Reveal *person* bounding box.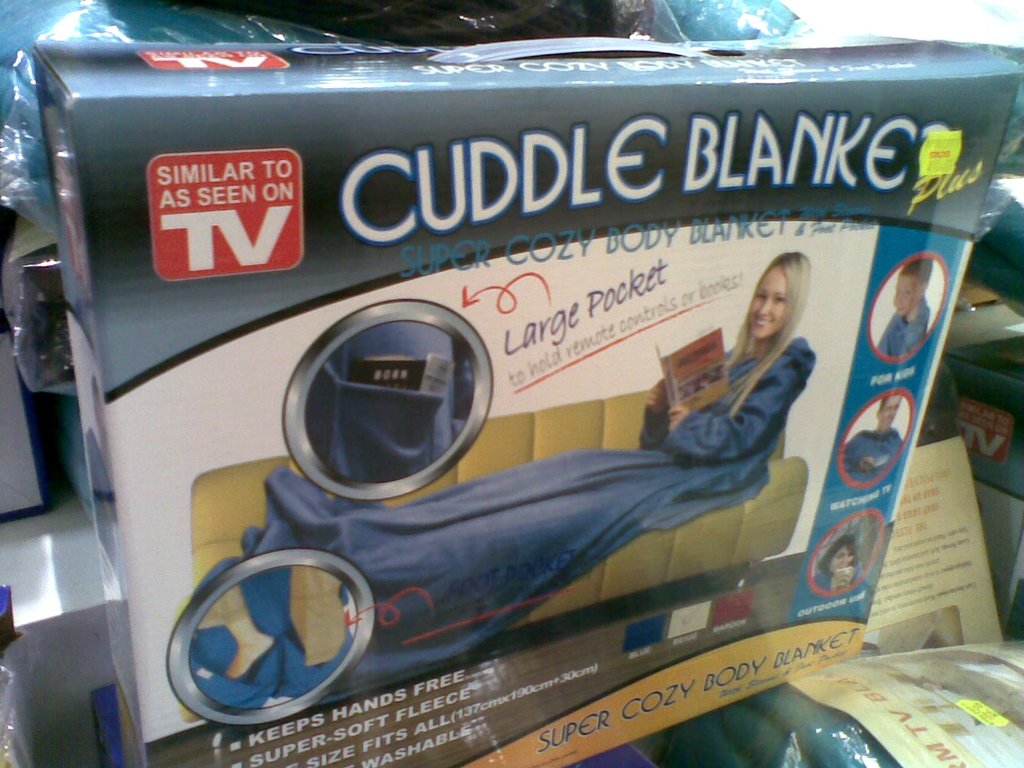
Revealed: [265,244,815,681].
